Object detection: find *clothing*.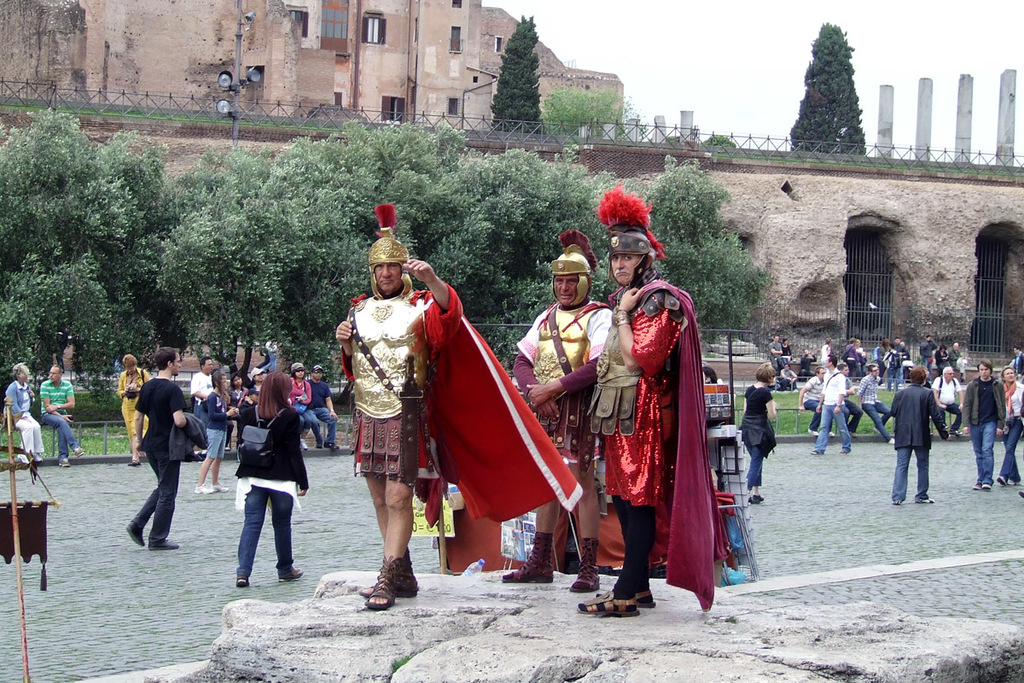
bbox=(931, 374, 962, 429).
